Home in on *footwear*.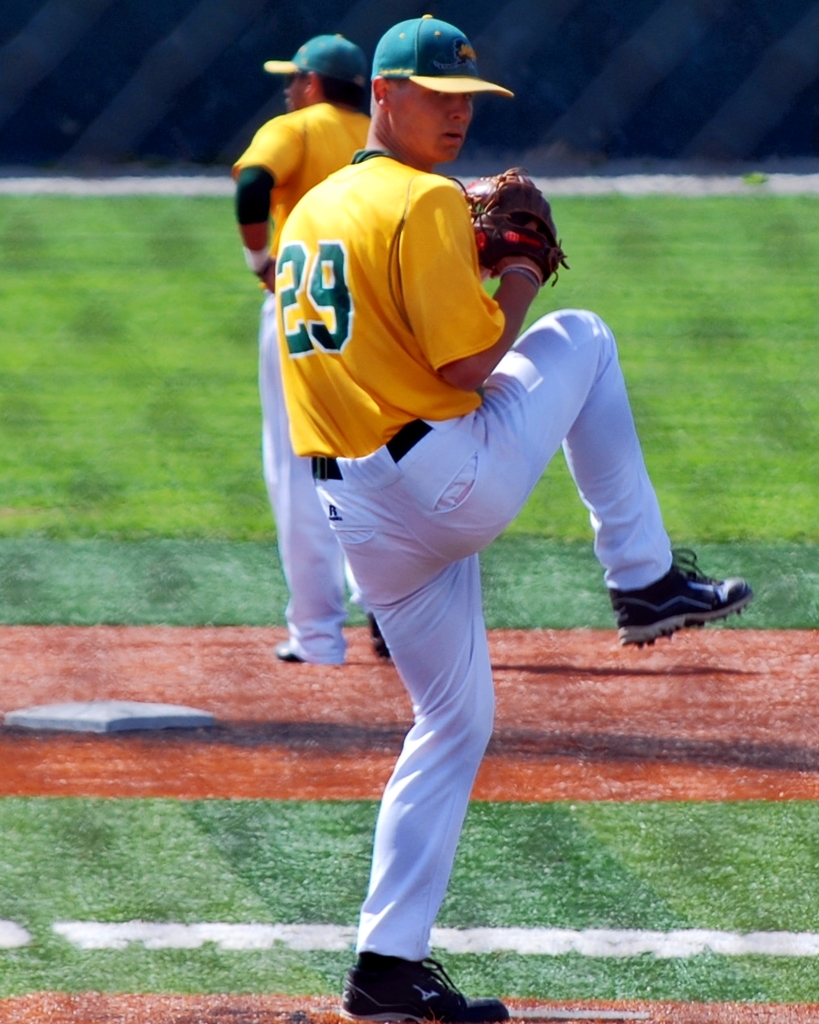
Homed in at (x1=333, y1=962, x2=512, y2=1023).
